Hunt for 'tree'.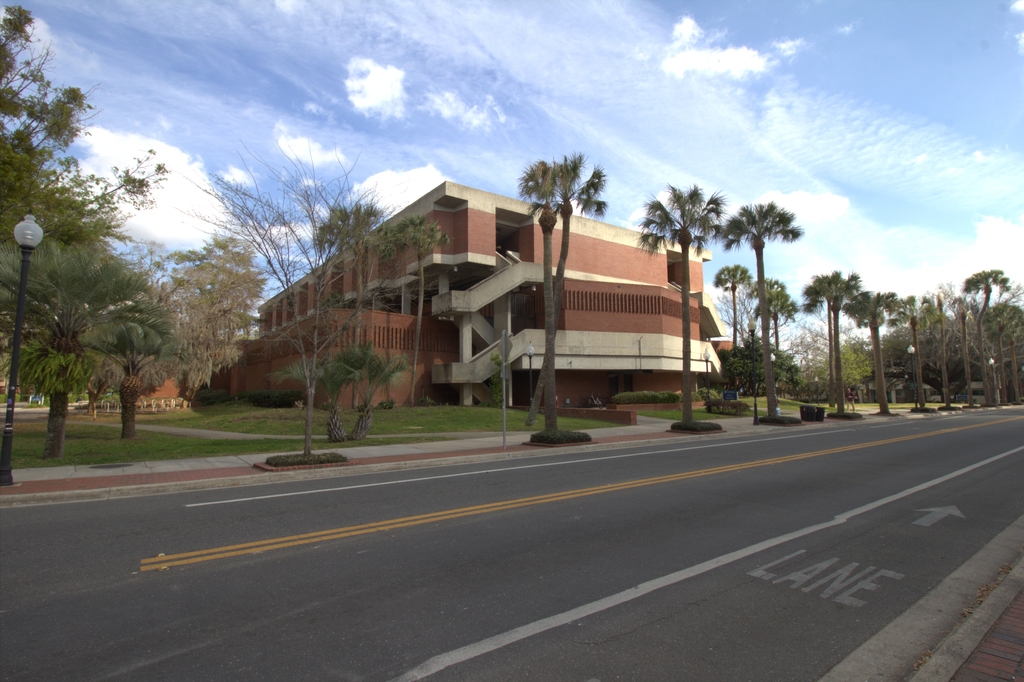
Hunted down at BBox(709, 197, 799, 409).
